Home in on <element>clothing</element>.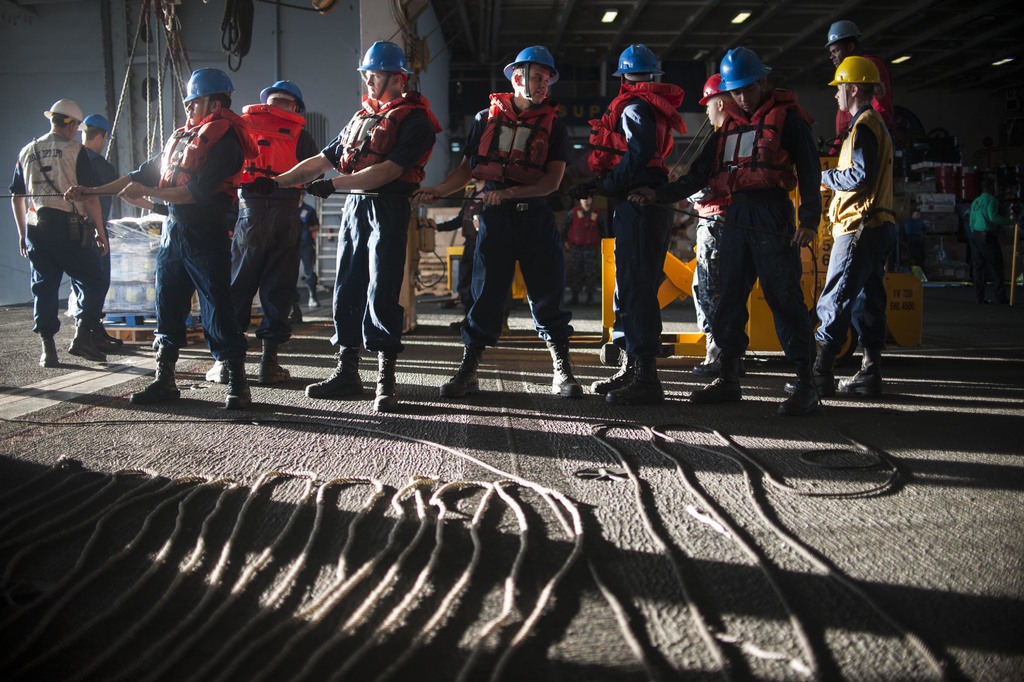
Homed in at box(461, 87, 583, 356).
